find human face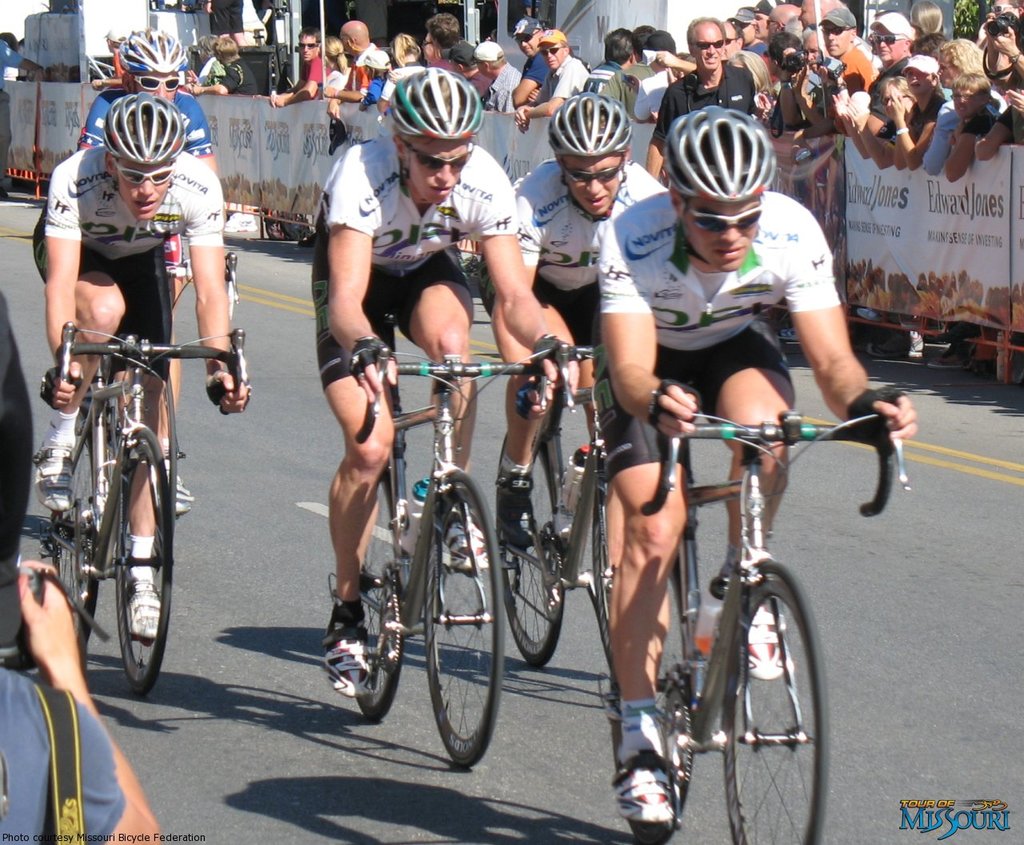
x1=688, y1=174, x2=771, y2=275
